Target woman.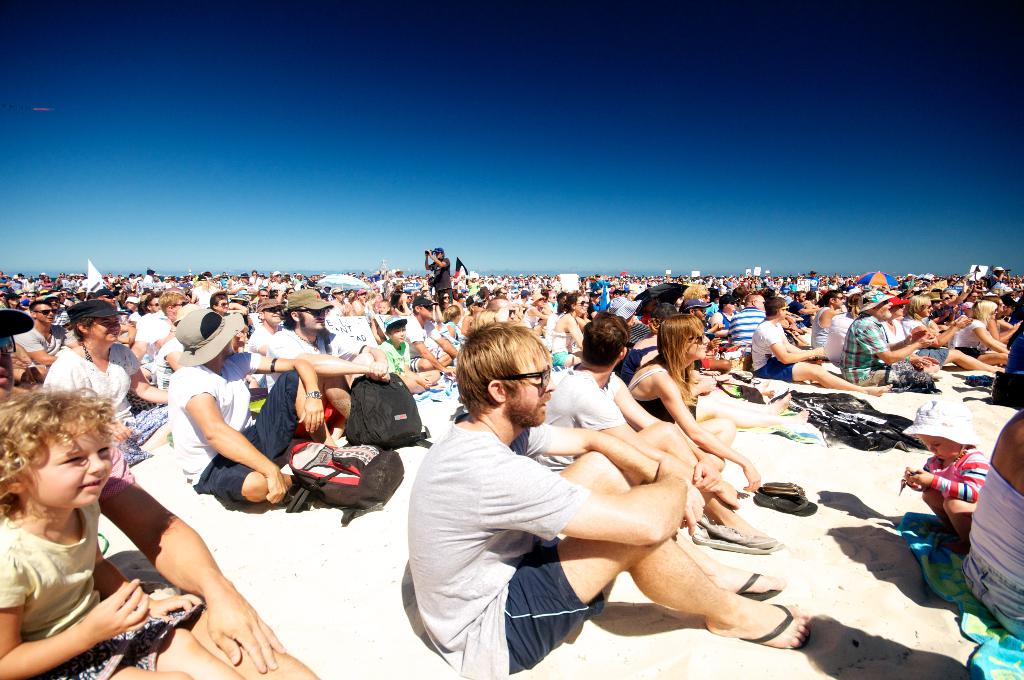
Target region: bbox=[625, 315, 767, 500].
